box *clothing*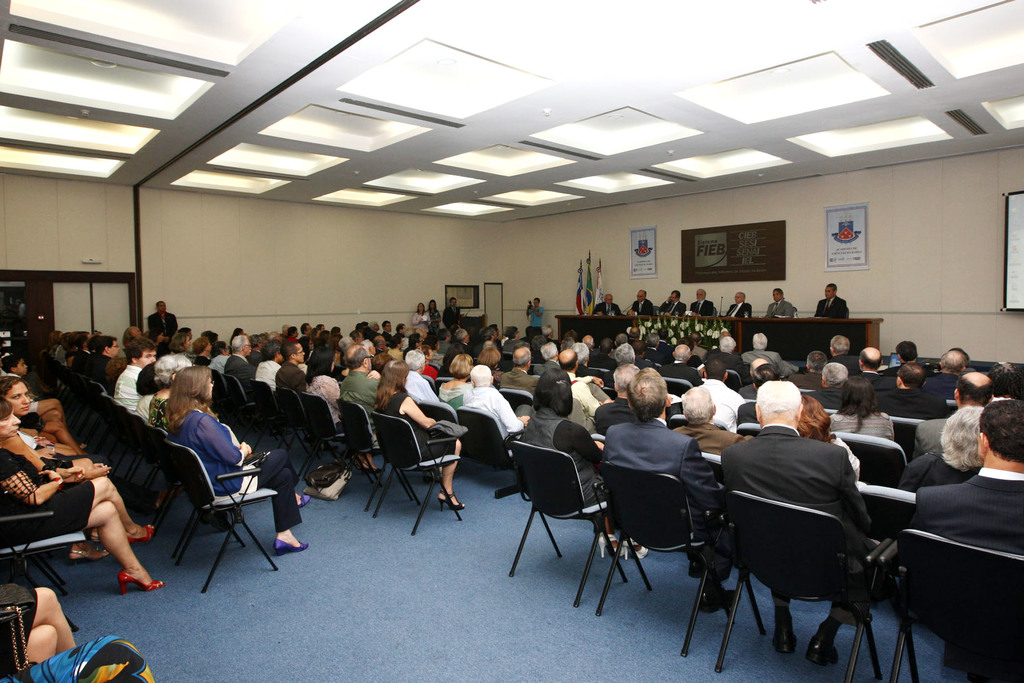
box=[271, 356, 303, 391]
